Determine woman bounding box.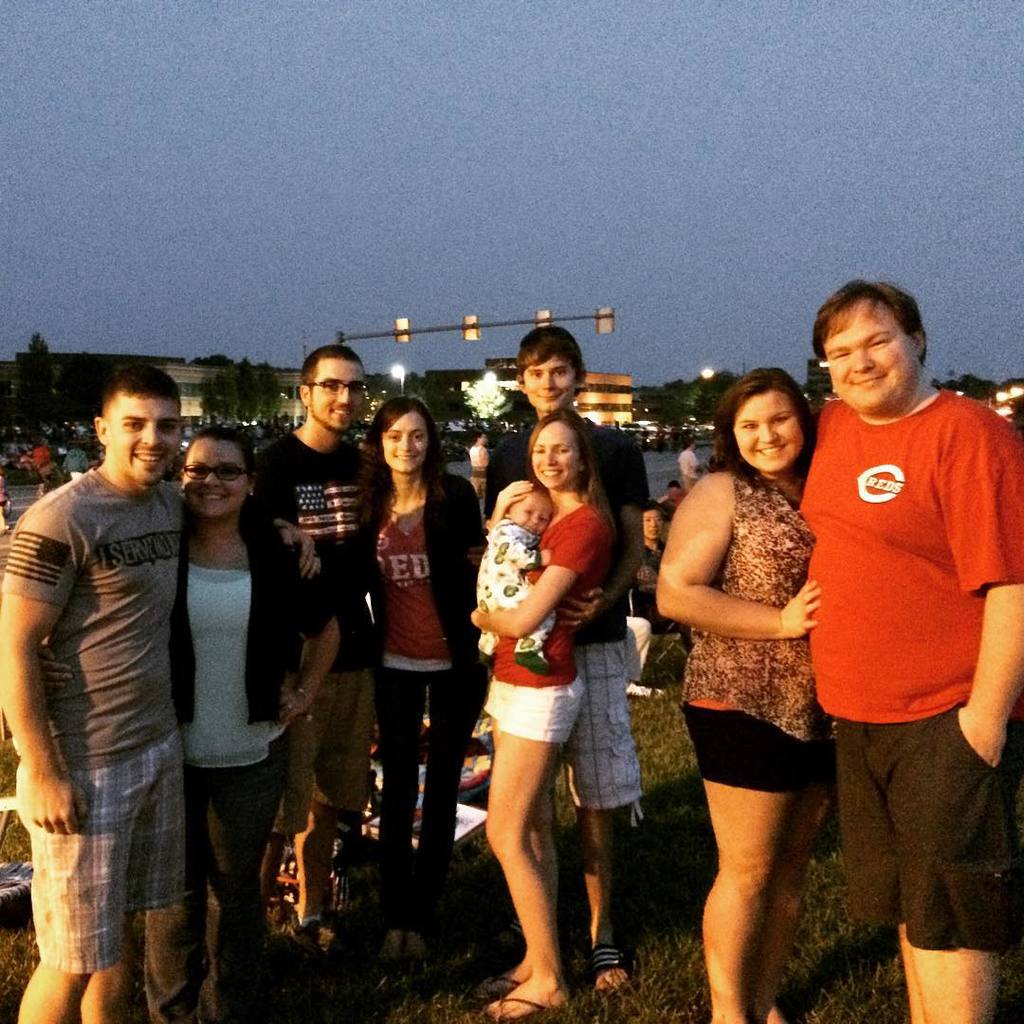
Determined: (653,377,820,1023).
